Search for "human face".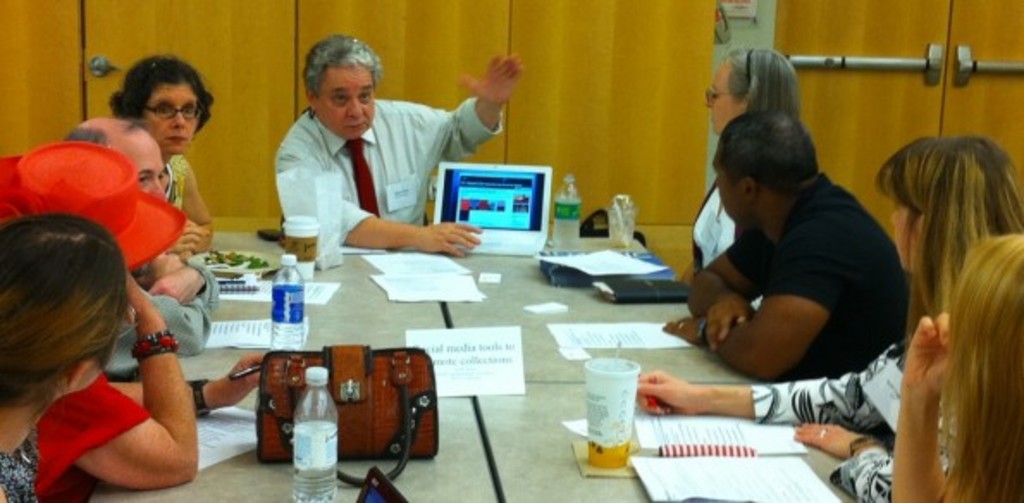
Found at [117,121,181,222].
